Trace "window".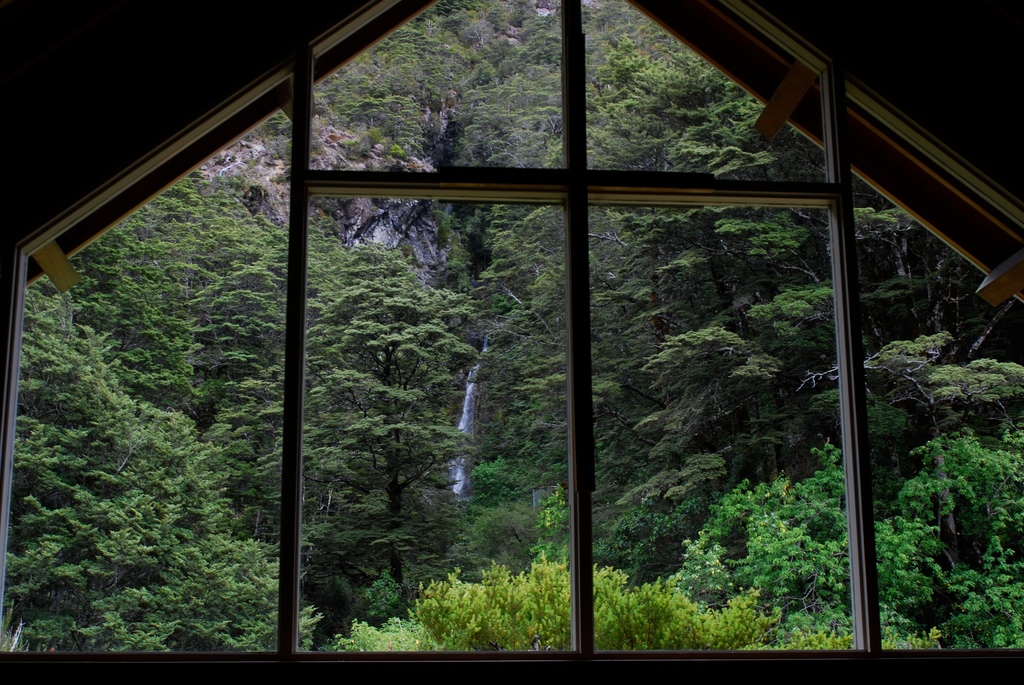
Traced to {"left": 0, "top": 0, "right": 1023, "bottom": 684}.
